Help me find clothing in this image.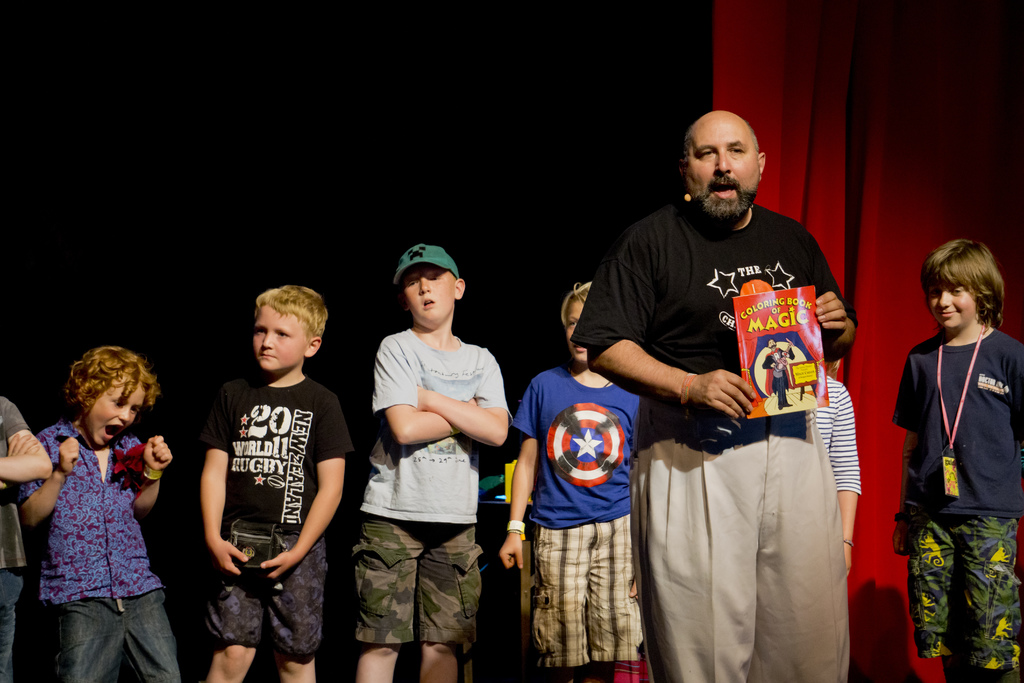
Found it: 348,328,508,651.
